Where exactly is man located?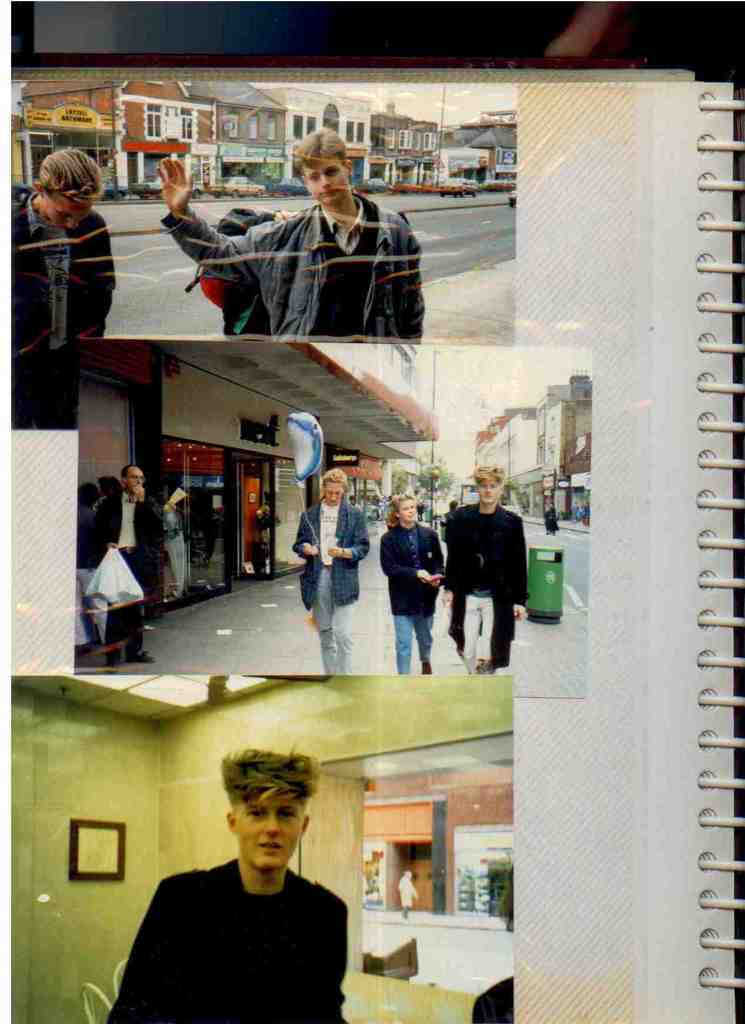
Its bounding box is 100, 774, 389, 1023.
